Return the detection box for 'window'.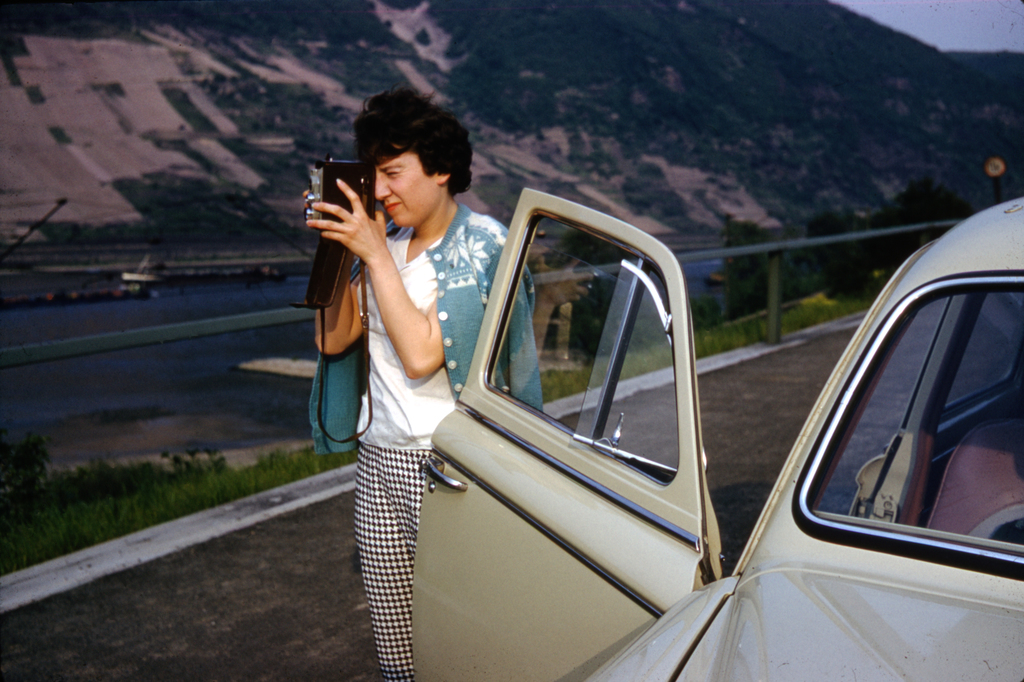
[x1=478, y1=207, x2=672, y2=484].
